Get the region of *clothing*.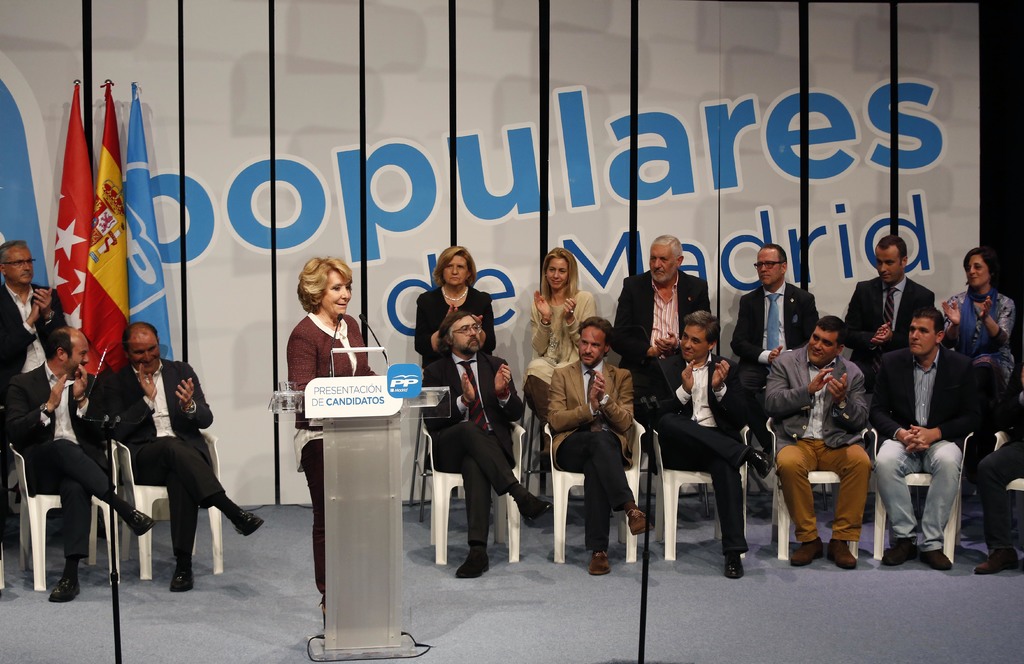
left=543, top=363, right=637, bottom=446.
